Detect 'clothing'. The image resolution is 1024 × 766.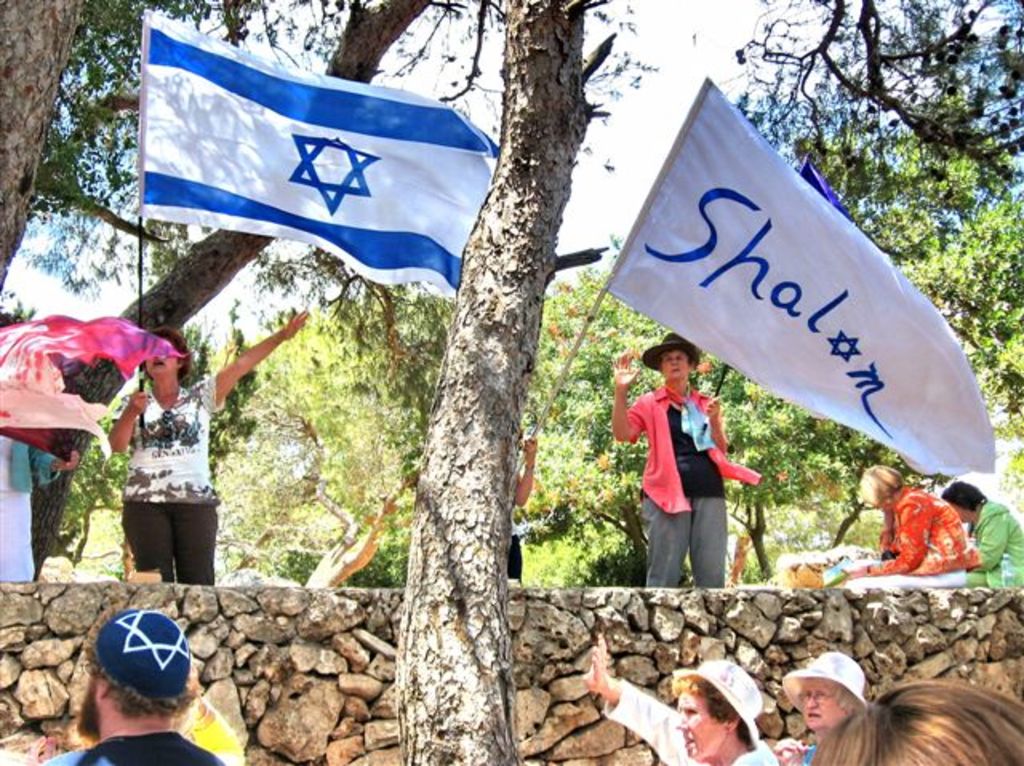
{"left": 45, "top": 729, "right": 226, "bottom": 764}.
